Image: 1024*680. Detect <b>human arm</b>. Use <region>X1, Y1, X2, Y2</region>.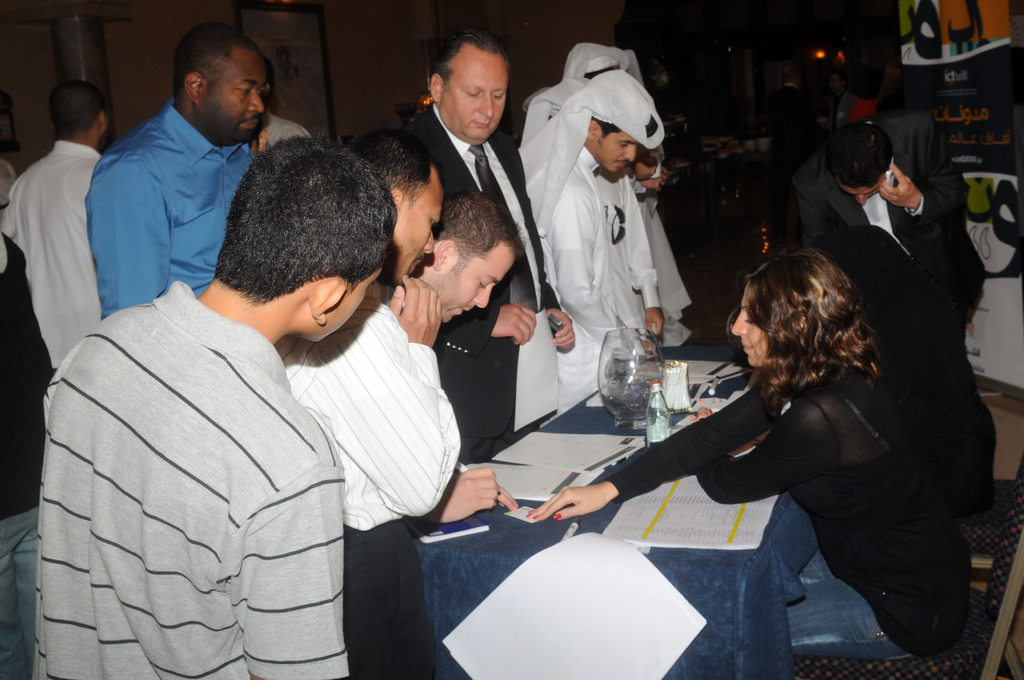
<region>283, 118, 315, 142</region>.
